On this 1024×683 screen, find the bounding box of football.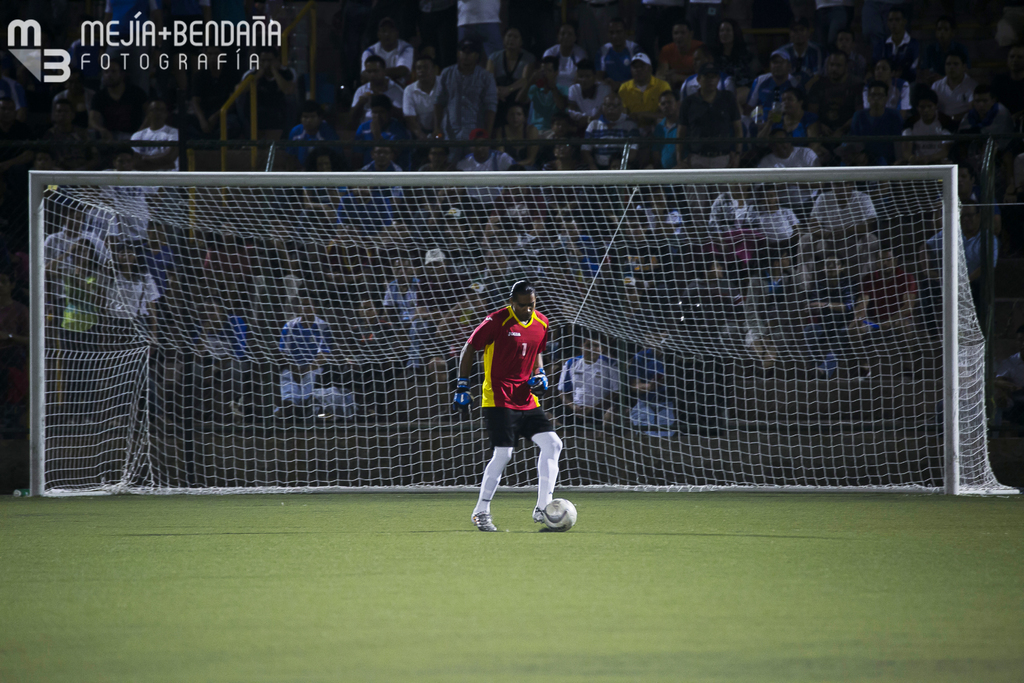
Bounding box: BBox(544, 500, 576, 533).
